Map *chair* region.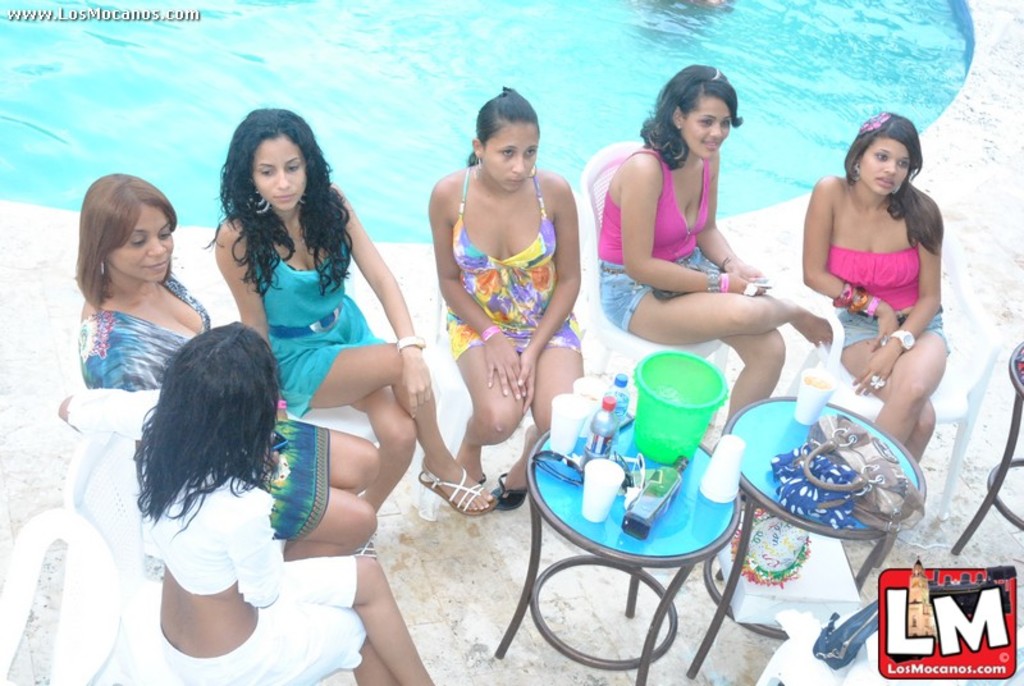
Mapped to box(756, 610, 1023, 685).
